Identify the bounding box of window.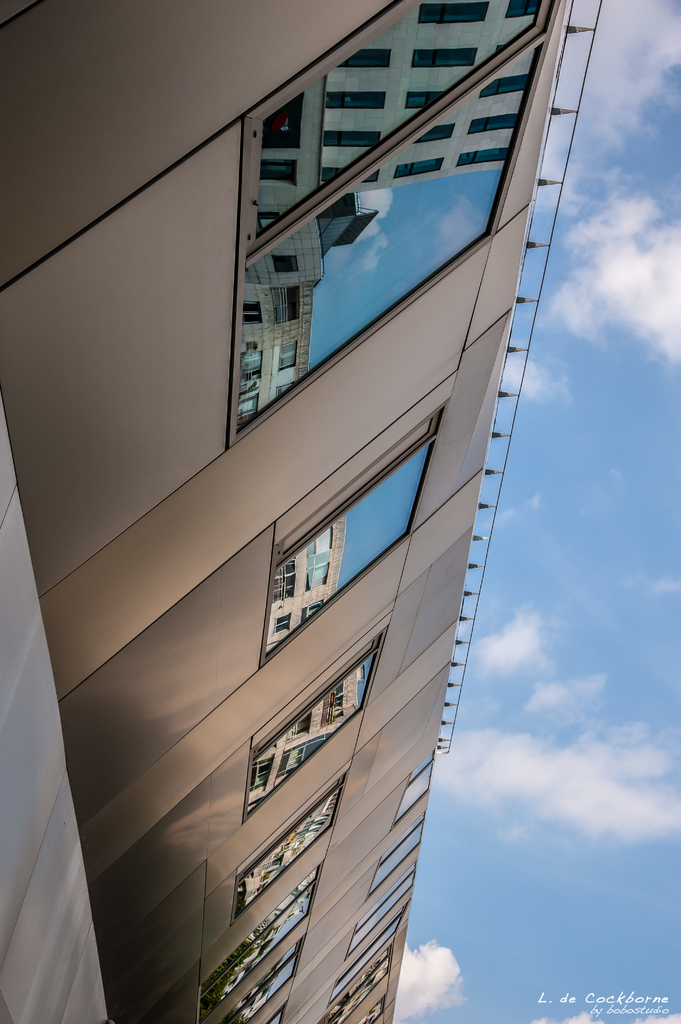
rect(322, 164, 343, 181).
